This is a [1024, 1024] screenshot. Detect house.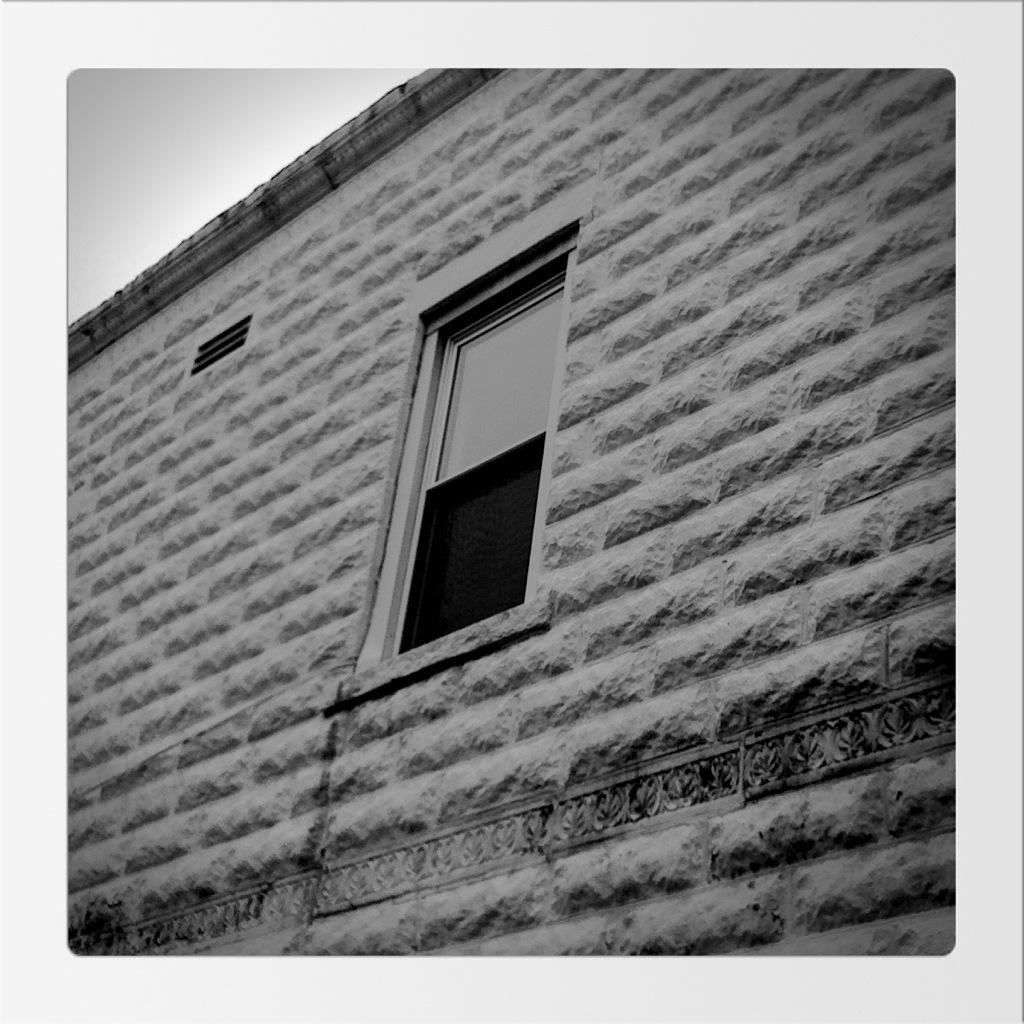
[17,25,991,986].
